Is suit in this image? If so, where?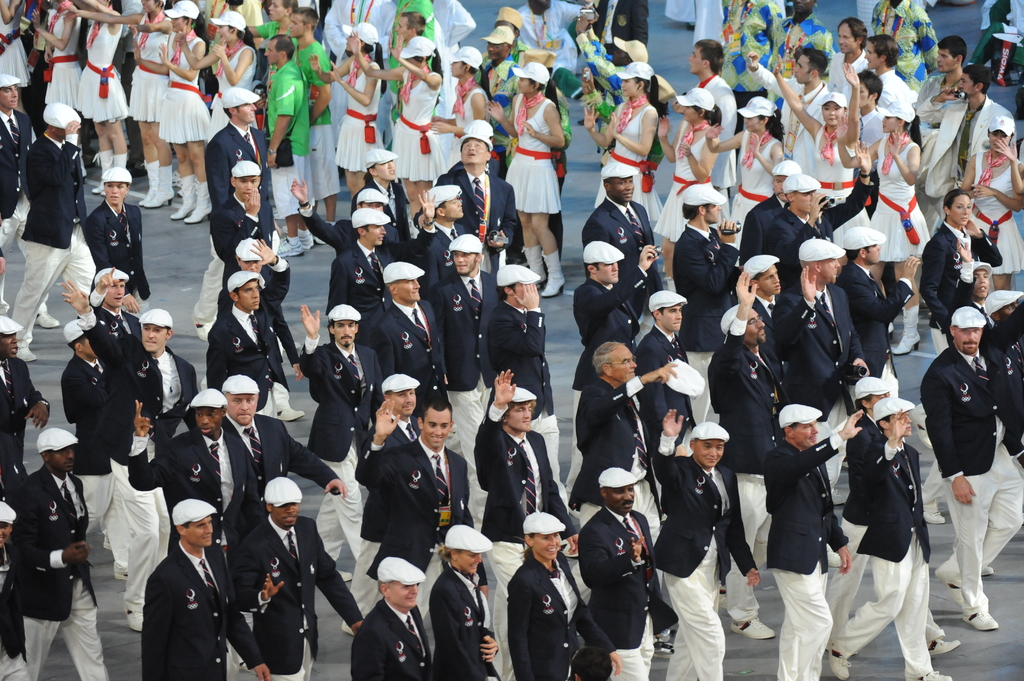
Yes, at detection(740, 195, 789, 259).
